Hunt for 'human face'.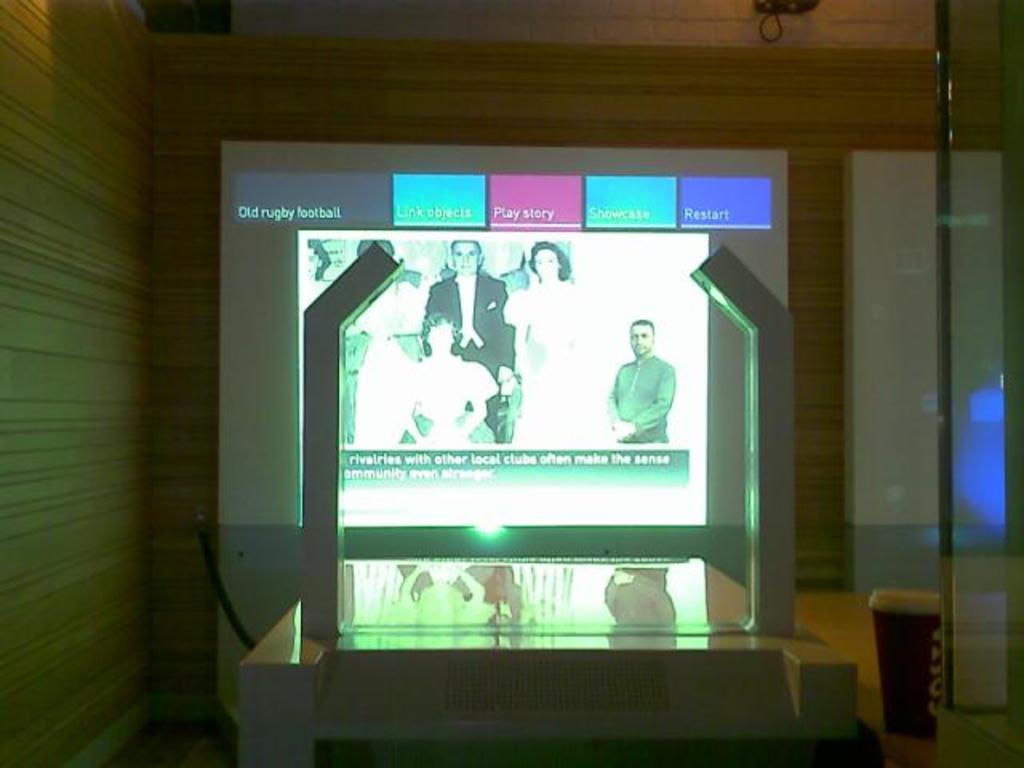
Hunted down at 630,323,656,354.
